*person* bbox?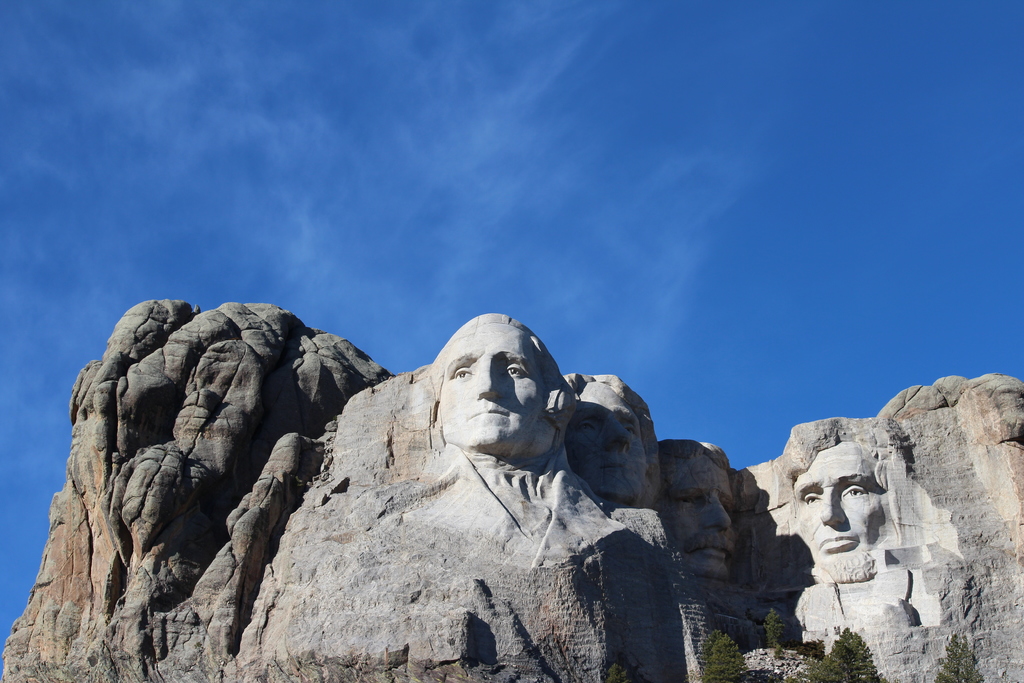
x1=555, y1=369, x2=650, y2=503
